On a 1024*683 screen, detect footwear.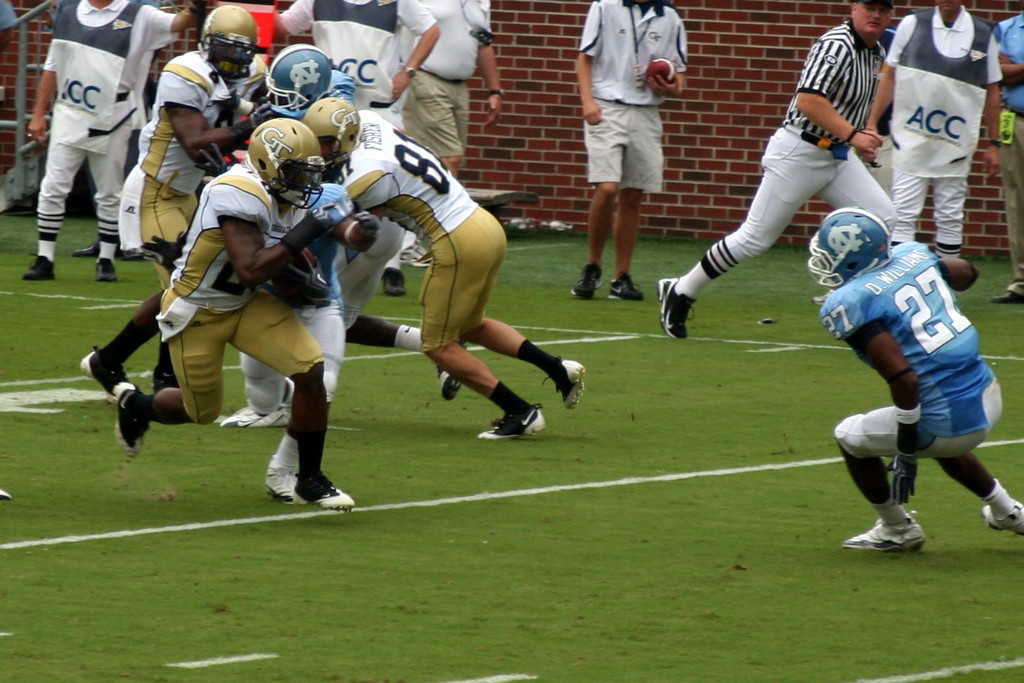
(384, 268, 405, 298).
